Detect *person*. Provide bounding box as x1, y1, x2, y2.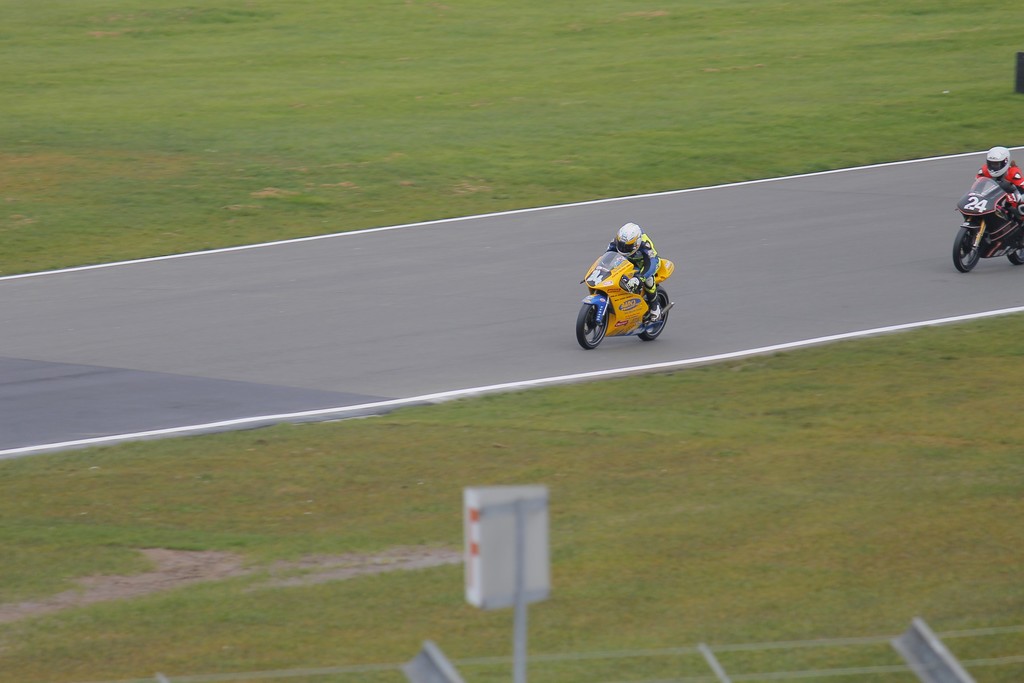
976, 149, 1023, 231.
